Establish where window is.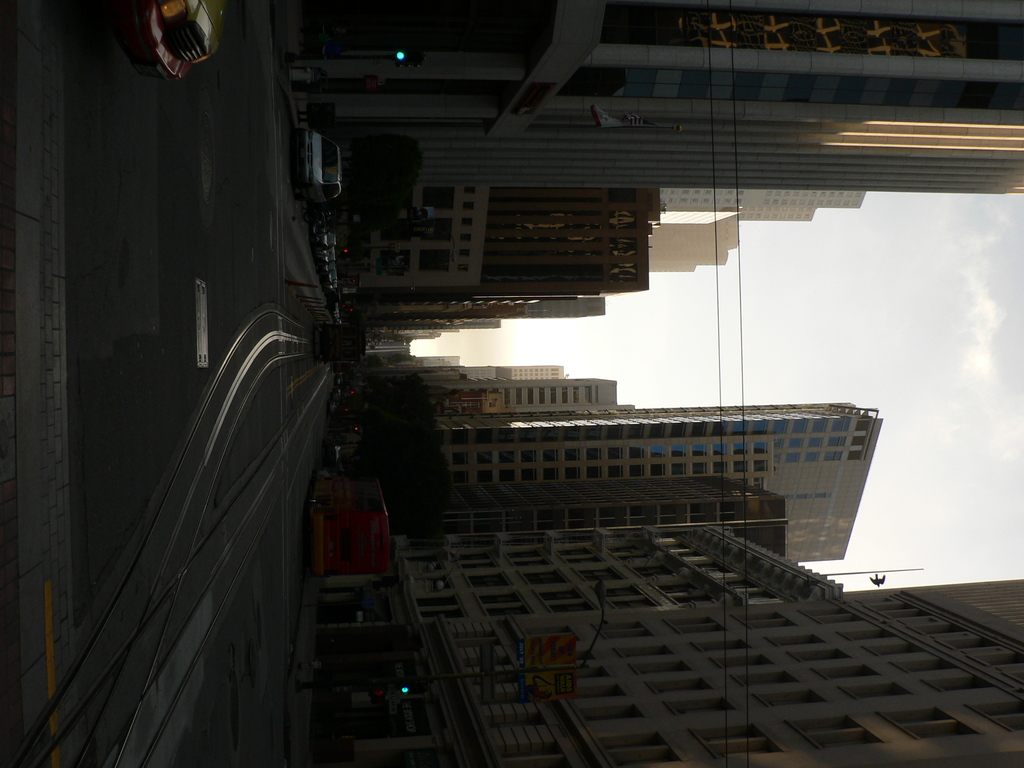
Established at 796 720 882 748.
